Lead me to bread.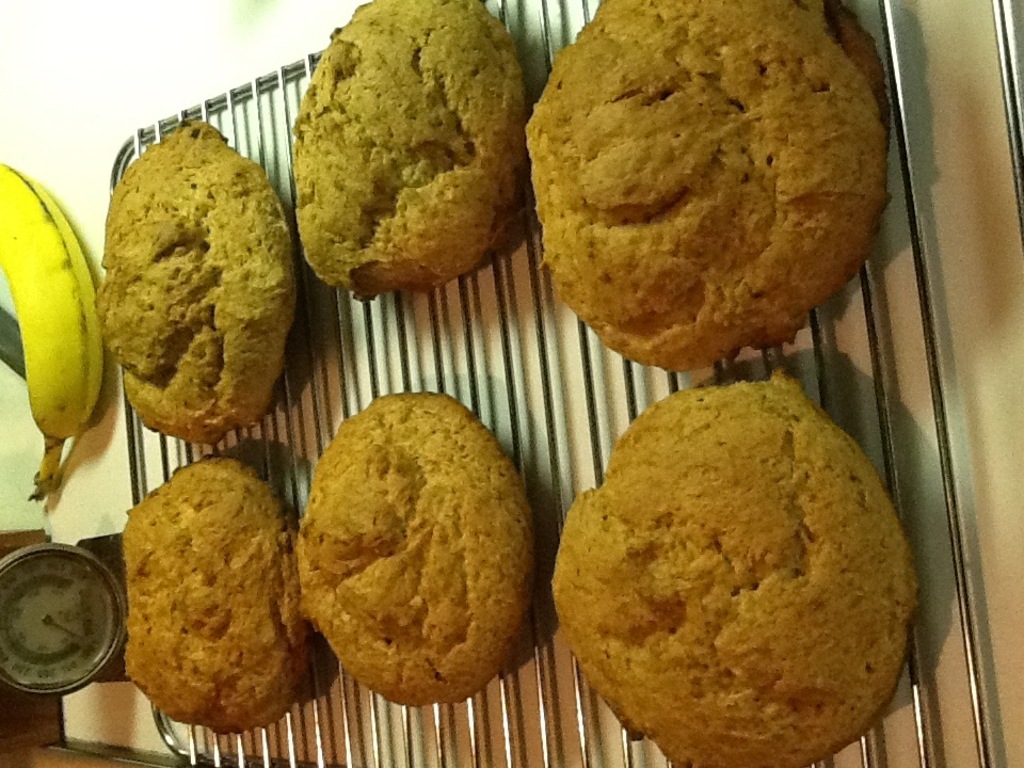
Lead to {"left": 124, "top": 454, "right": 288, "bottom": 733}.
